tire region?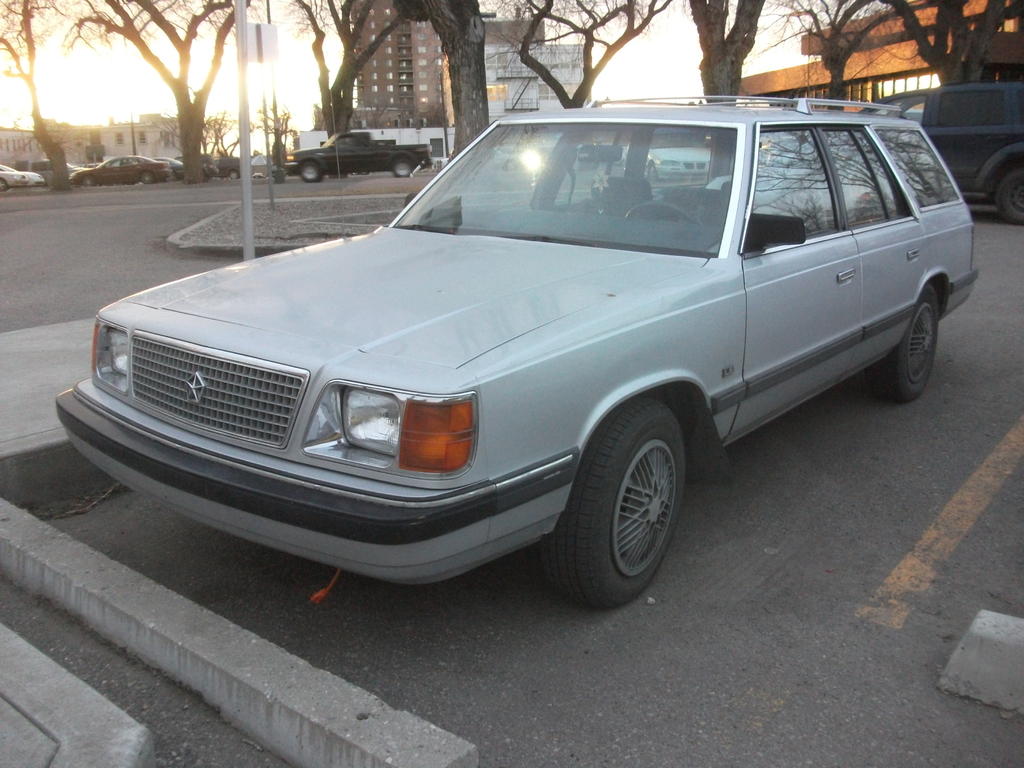
[0, 177, 6, 193]
